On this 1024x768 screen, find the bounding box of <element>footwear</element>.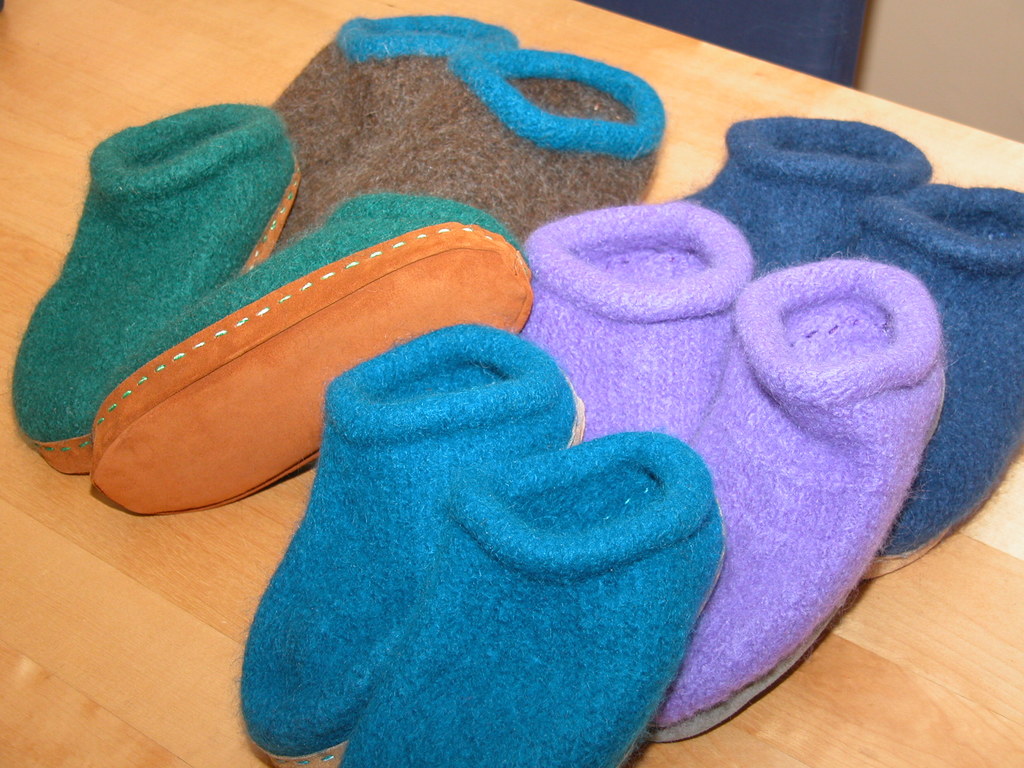
Bounding box: 517 200 753 452.
